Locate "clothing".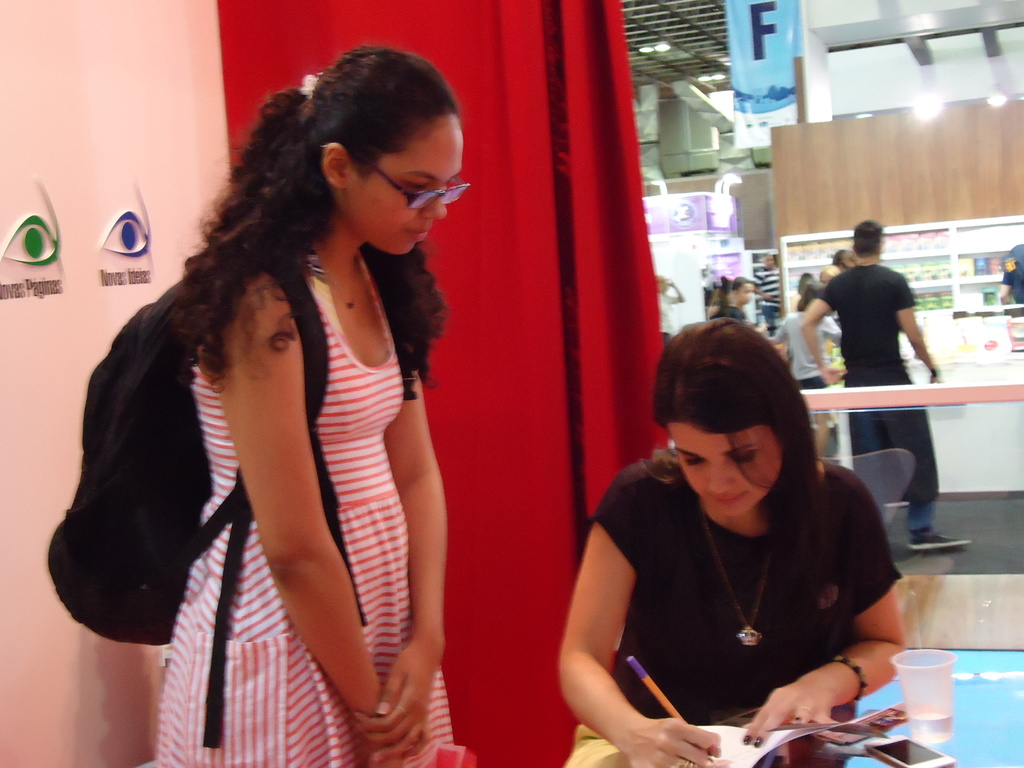
Bounding box: rect(708, 303, 748, 321).
